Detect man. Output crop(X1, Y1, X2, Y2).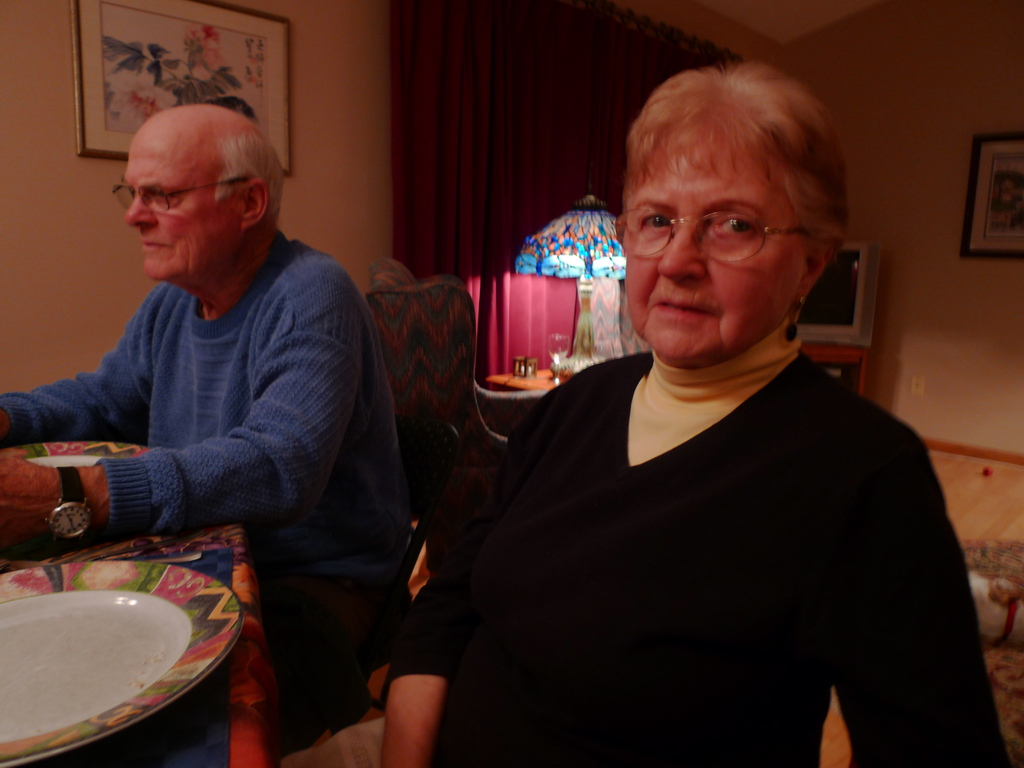
crop(0, 102, 421, 767).
